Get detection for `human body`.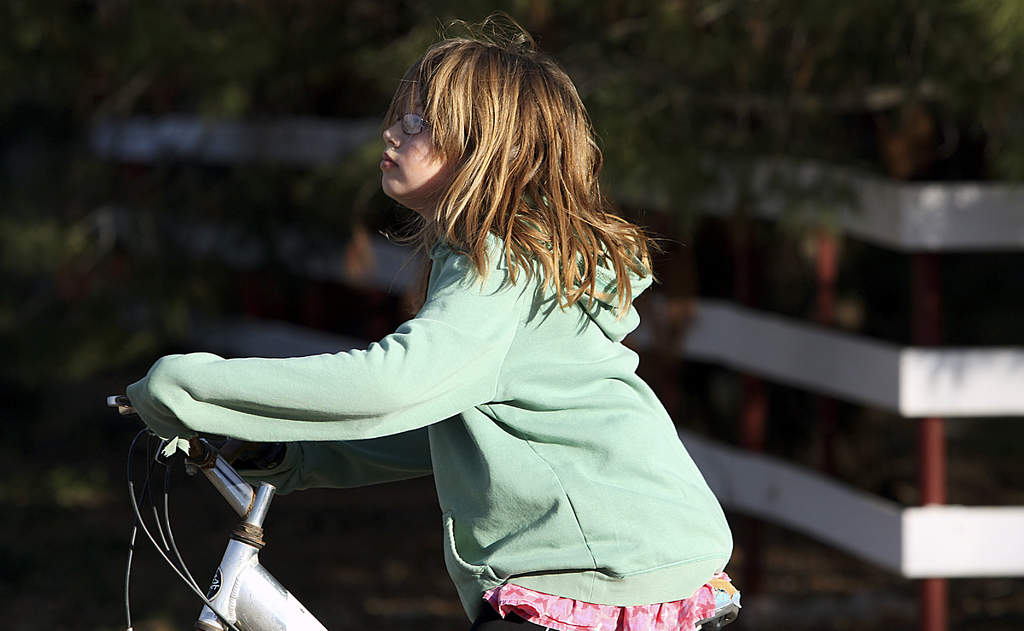
Detection: 132, 0, 753, 630.
